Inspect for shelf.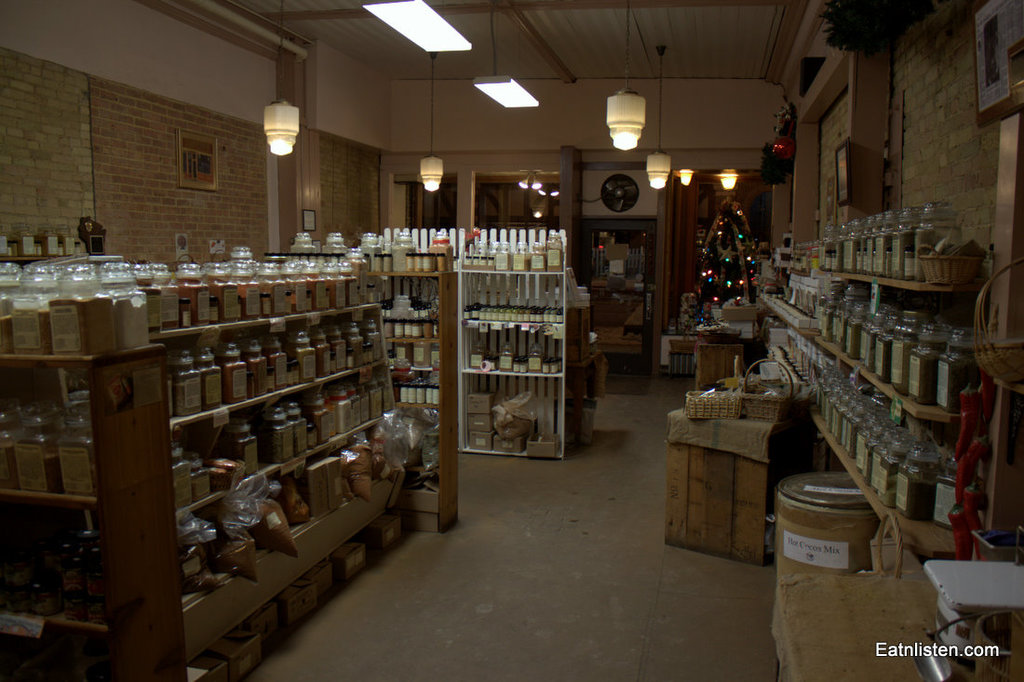
Inspection: l=438, t=202, r=598, b=469.
